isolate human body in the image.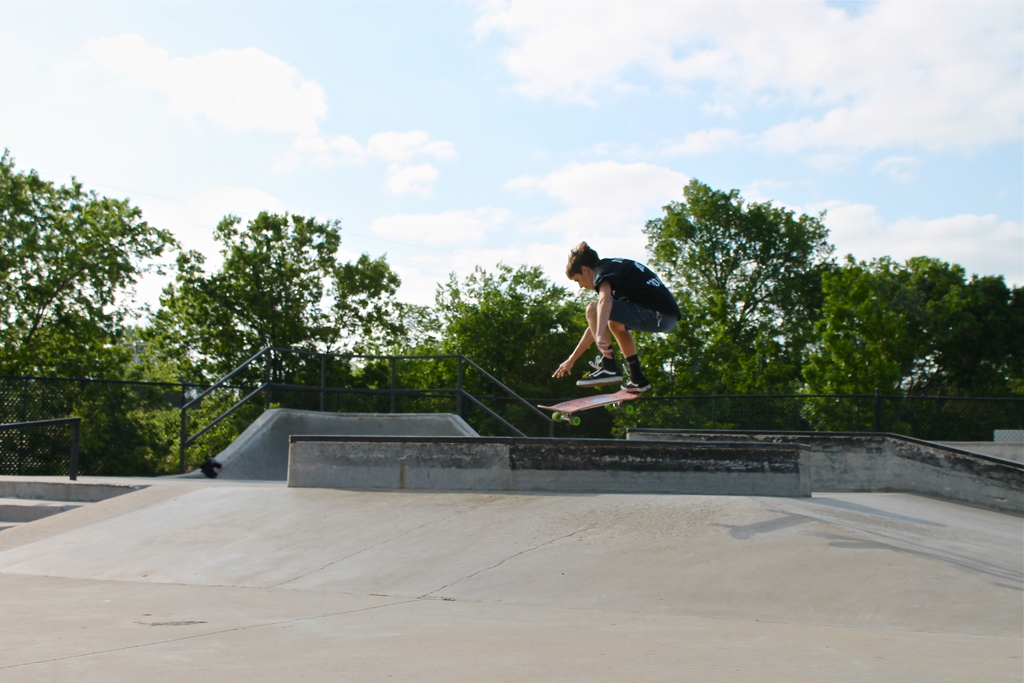
Isolated region: pyautogui.locateOnScreen(560, 226, 689, 407).
